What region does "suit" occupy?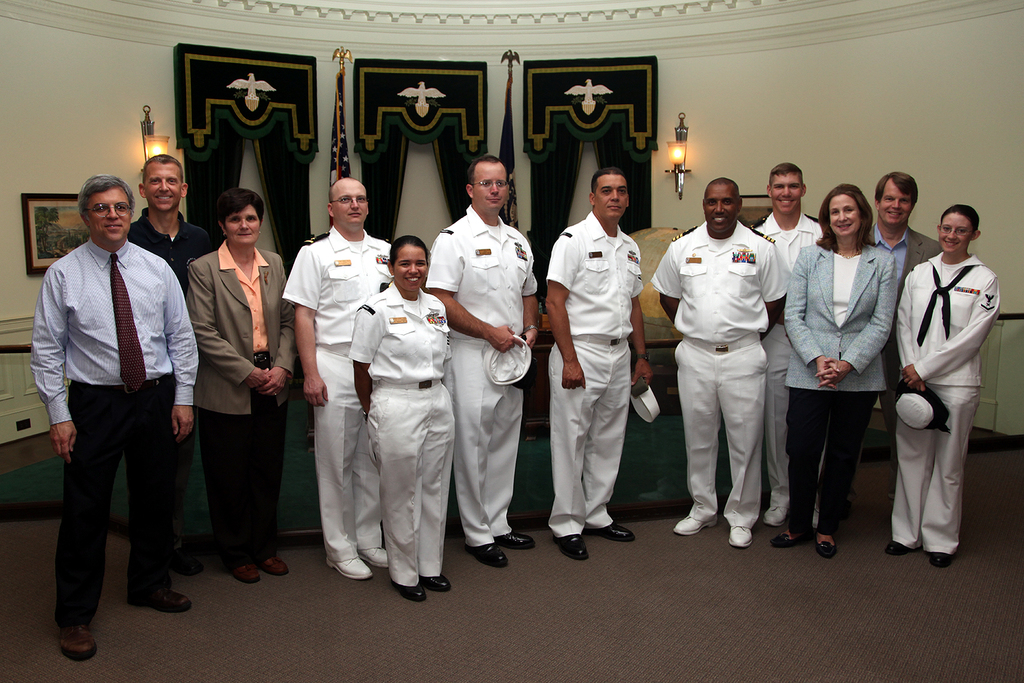
select_region(173, 211, 278, 573).
